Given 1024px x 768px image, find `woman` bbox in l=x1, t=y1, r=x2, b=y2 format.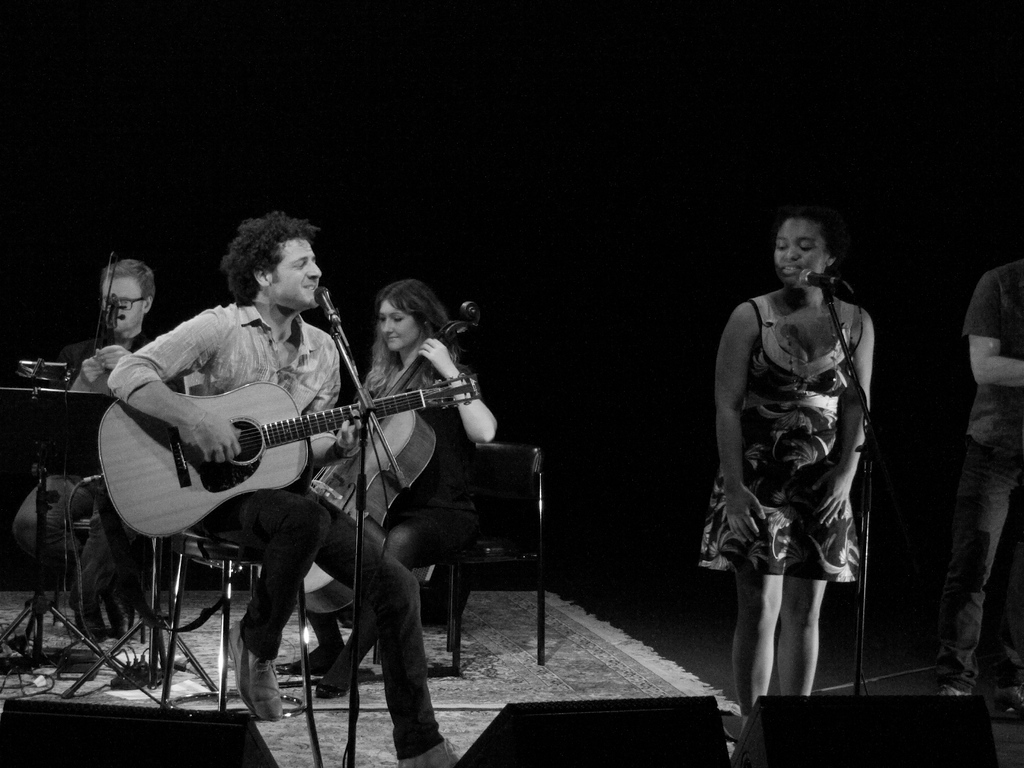
l=273, t=273, r=497, b=700.
